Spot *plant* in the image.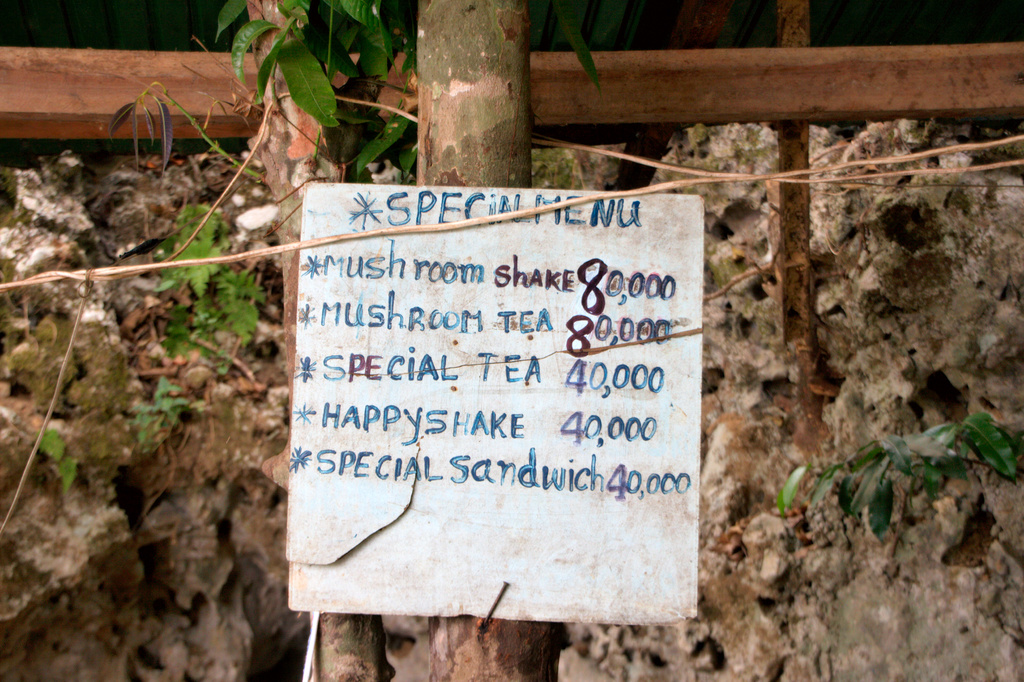
*plant* found at select_region(152, 191, 271, 378).
